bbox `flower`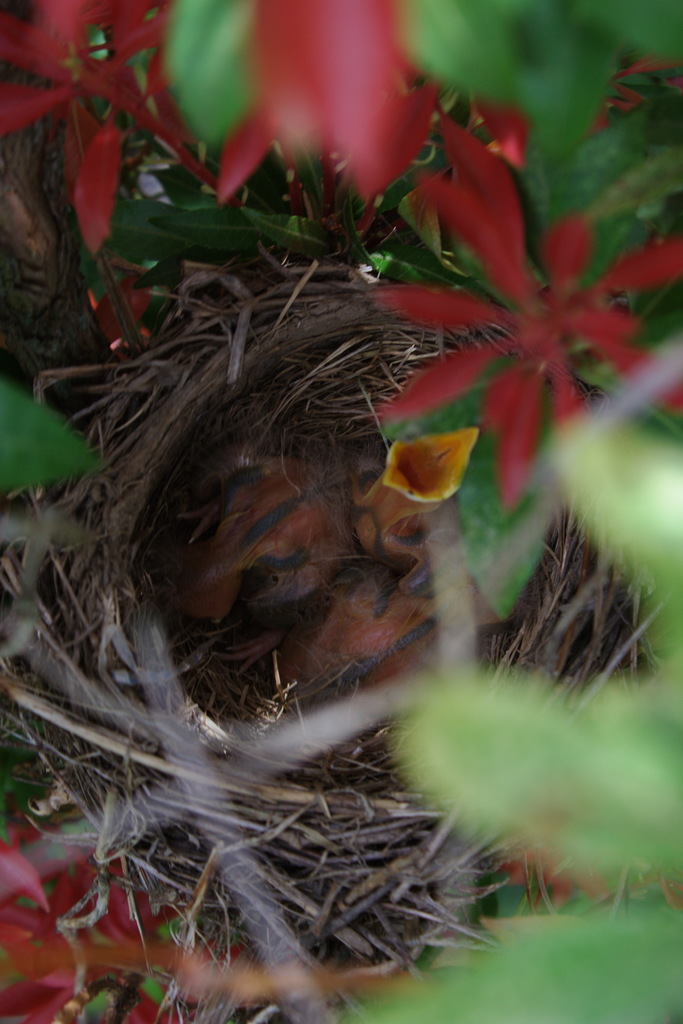
x1=210, y1=0, x2=538, y2=199
